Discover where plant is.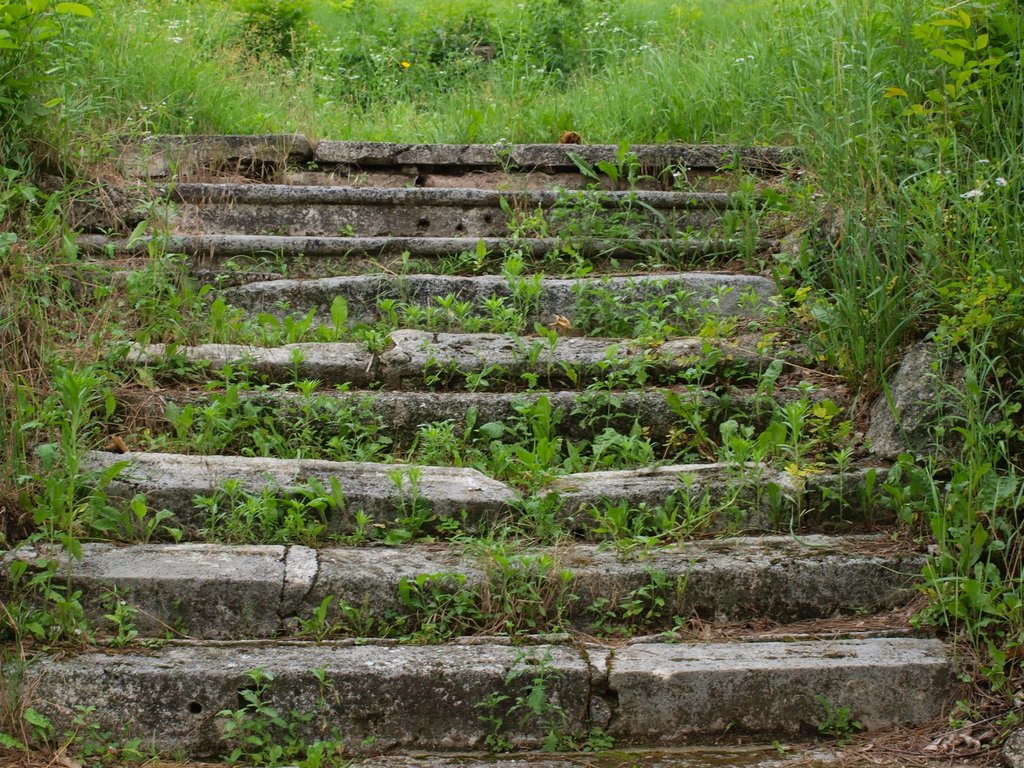
Discovered at [left=77, top=458, right=118, bottom=536].
